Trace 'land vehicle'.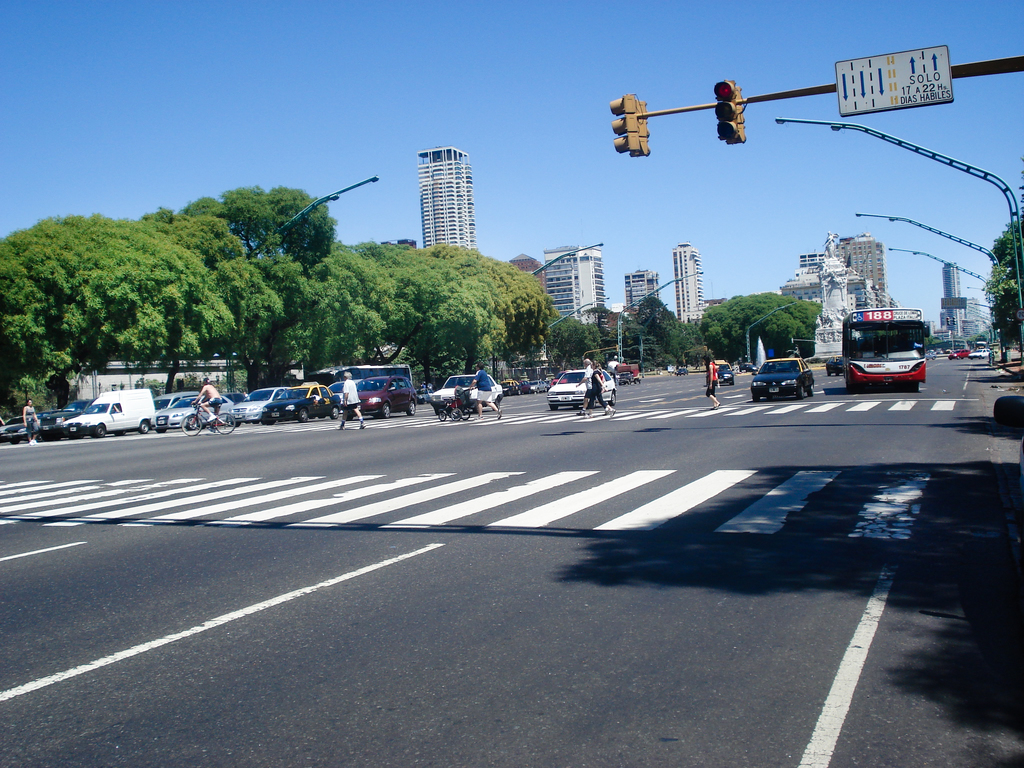
Traced to 615,364,640,386.
